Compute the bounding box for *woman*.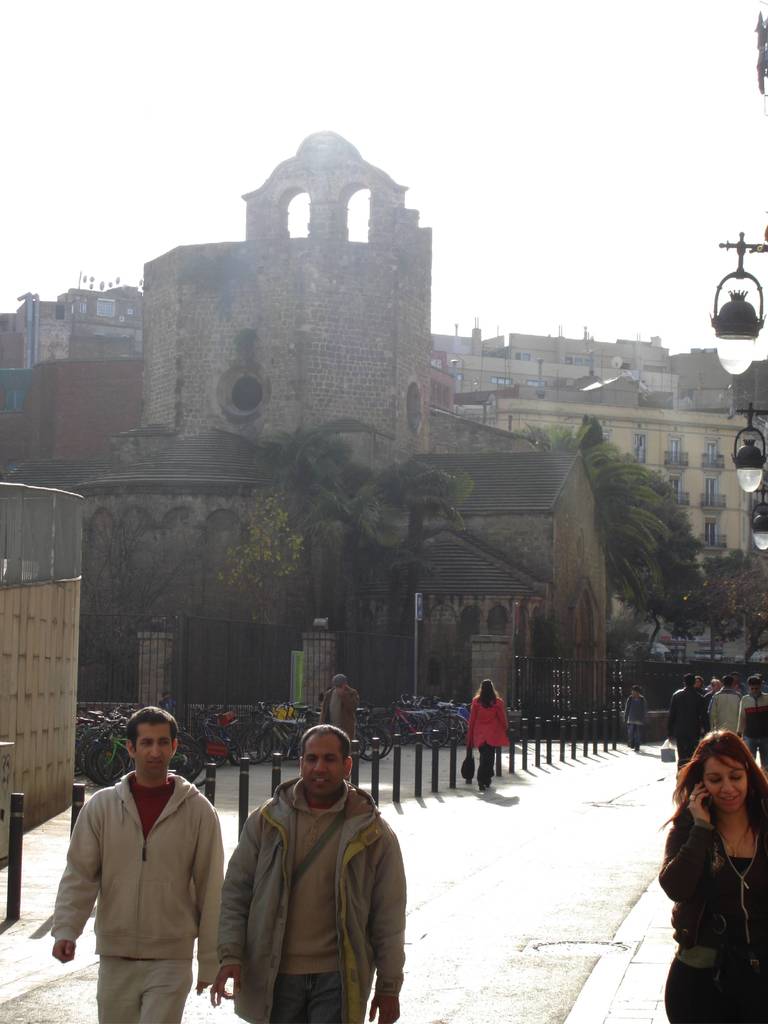
651, 717, 767, 1009.
